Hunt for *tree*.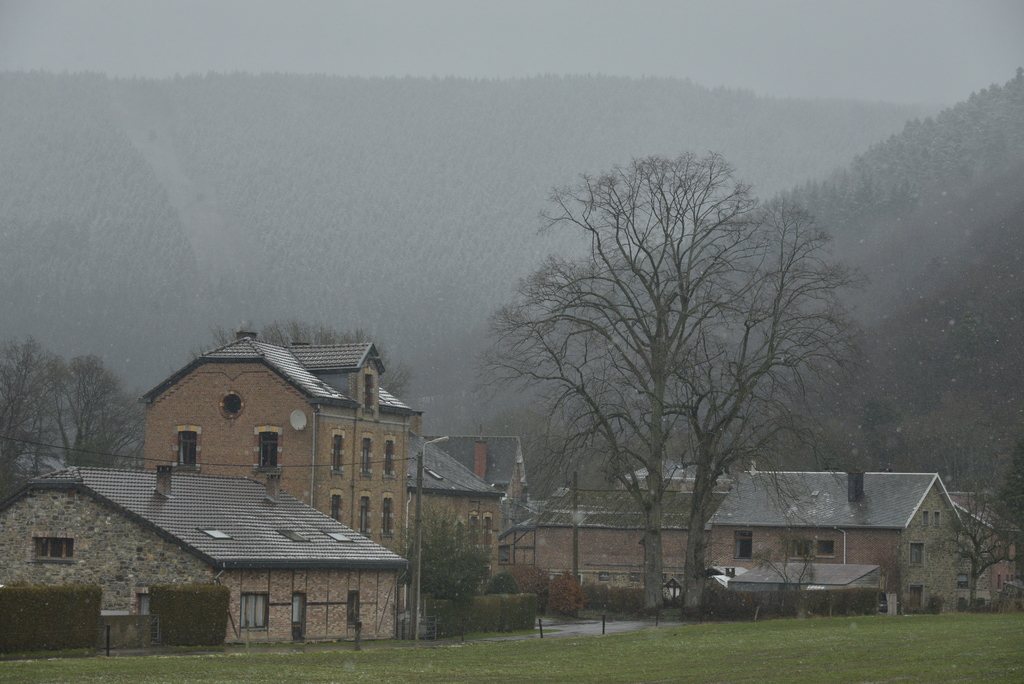
Hunted down at (x1=193, y1=322, x2=414, y2=394).
